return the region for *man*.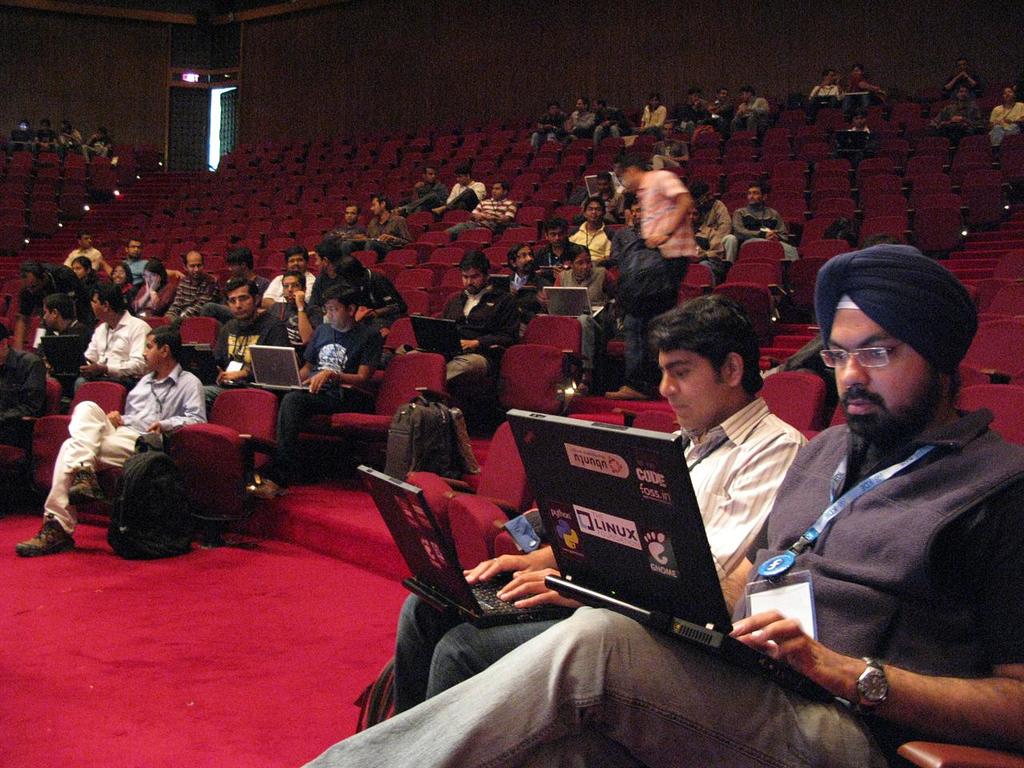
pyautogui.locateOnScreen(257, 246, 317, 316).
